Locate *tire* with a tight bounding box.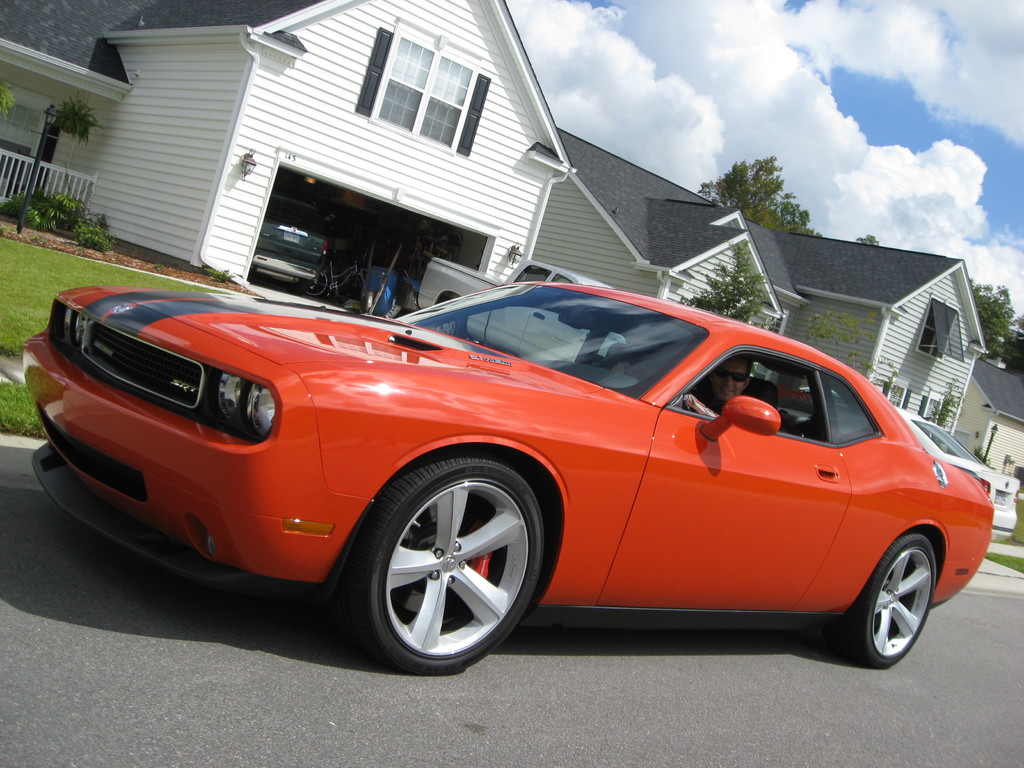
box=[841, 531, 956, 685].
